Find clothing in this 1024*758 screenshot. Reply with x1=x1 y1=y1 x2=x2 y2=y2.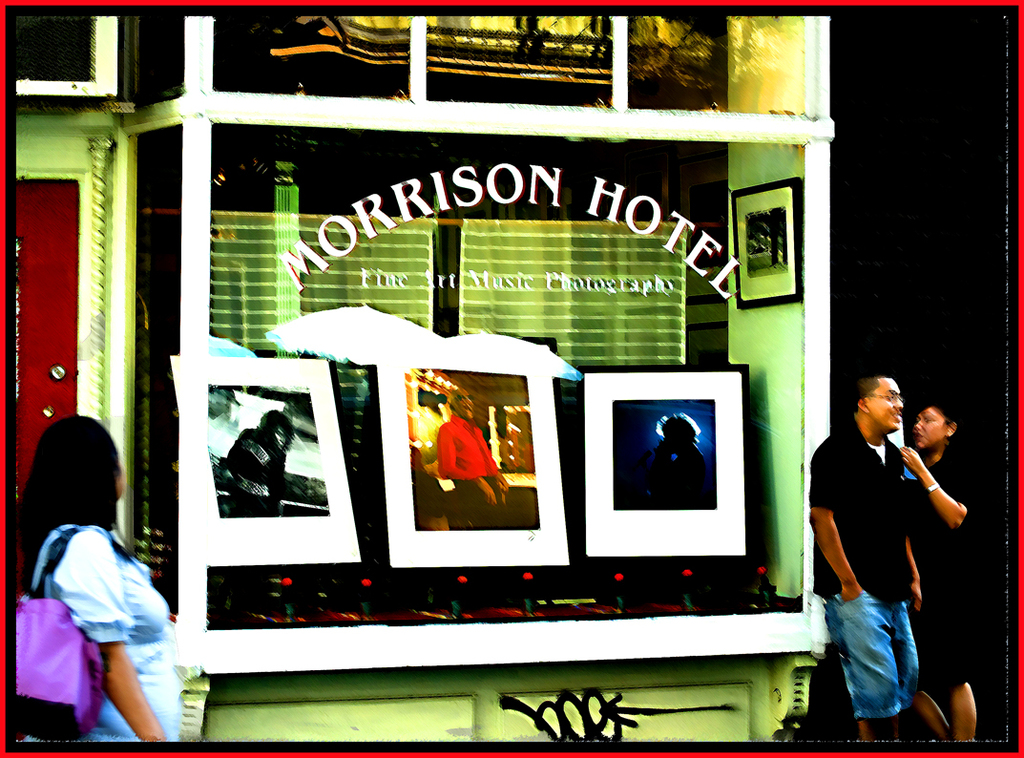
x1=433 y1=414 x2=504 y2=535.
